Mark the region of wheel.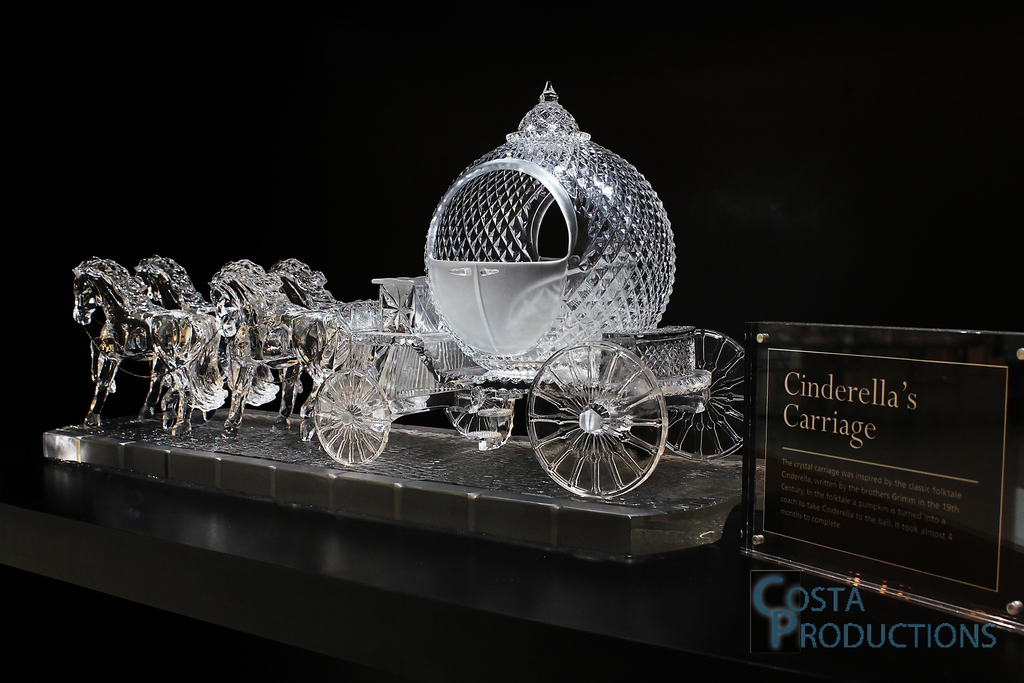
Region: region(314, 368, 389, 466).
